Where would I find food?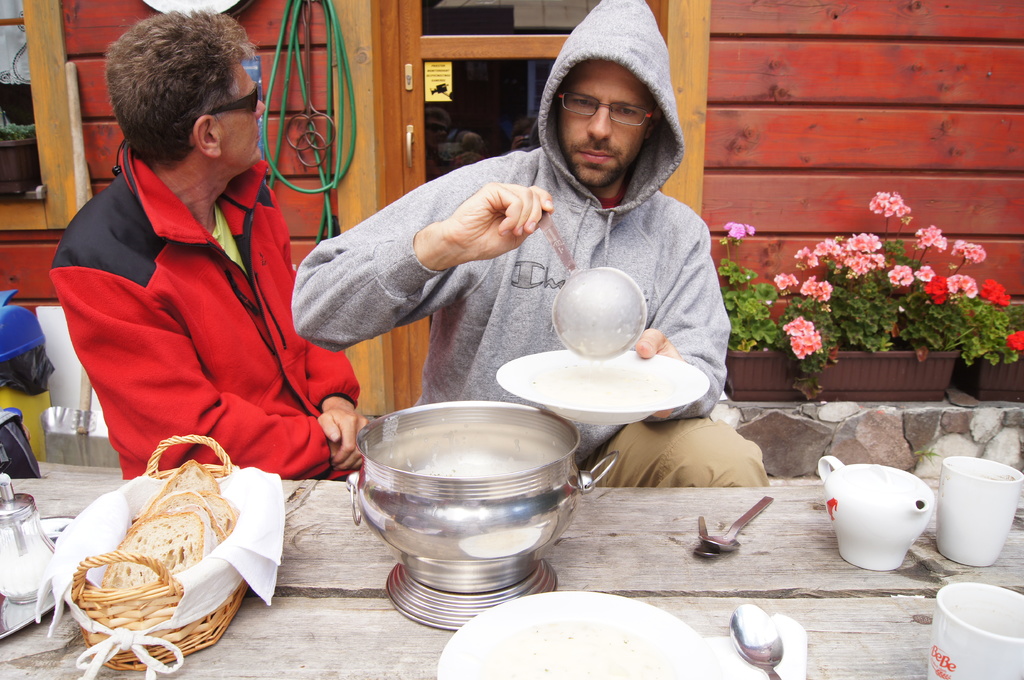
At box(106, 512, 204, 581).
